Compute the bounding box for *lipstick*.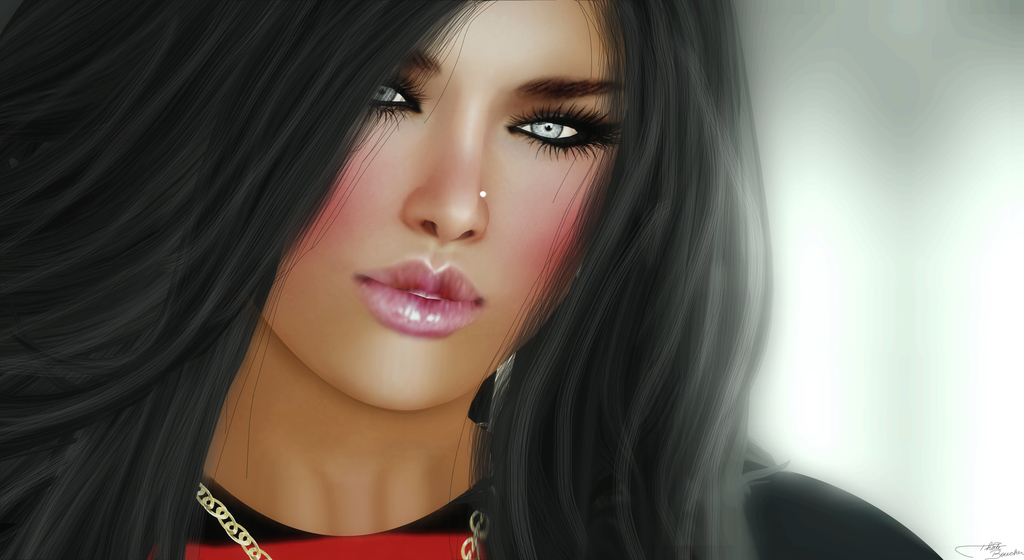
(349,256,484,336).
